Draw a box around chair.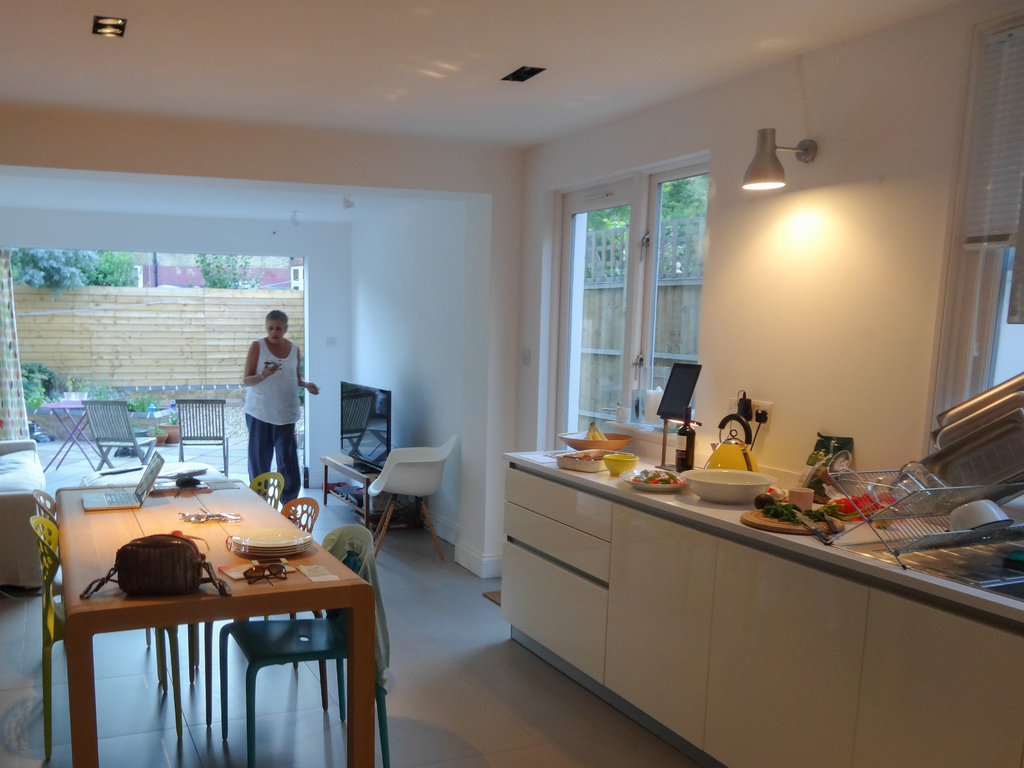
(361,445,447,557).
